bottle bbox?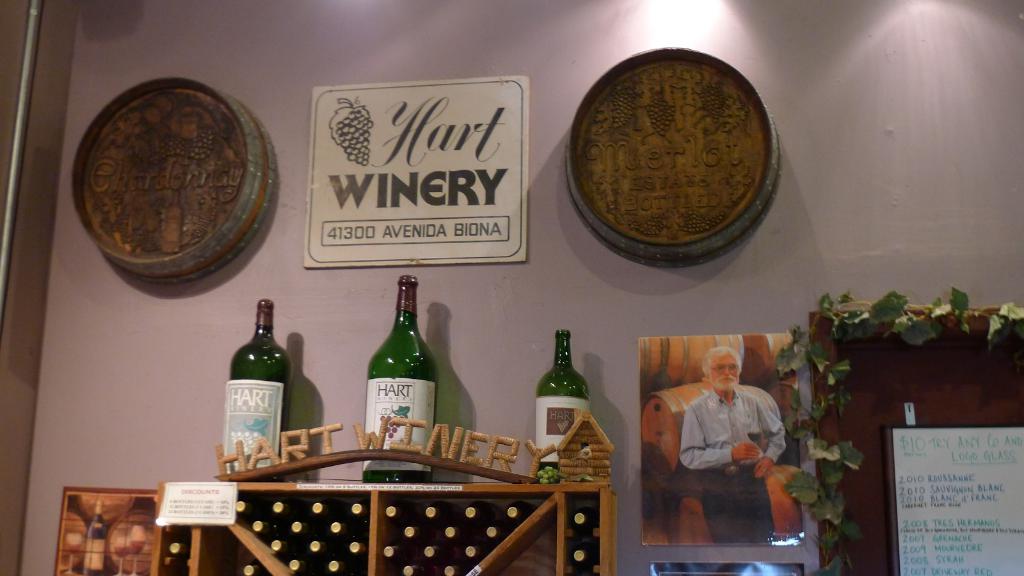
<bbox>350, 499, 371, 520</bbox>
